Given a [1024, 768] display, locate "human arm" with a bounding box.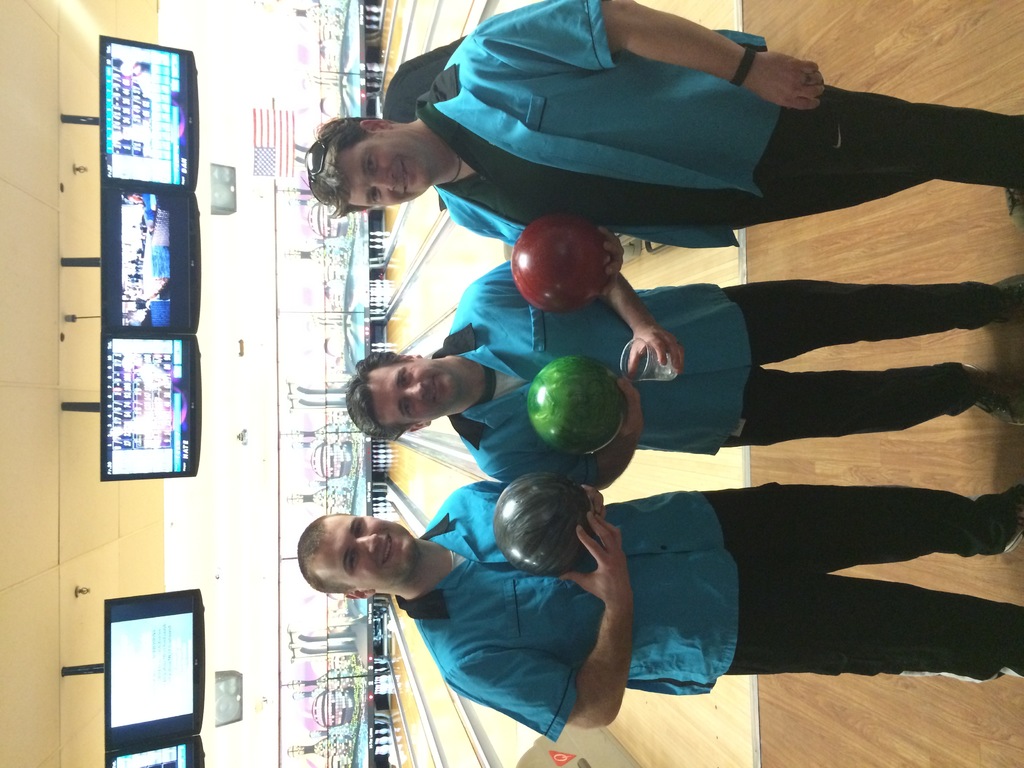
Located: (598,220,624,294).
